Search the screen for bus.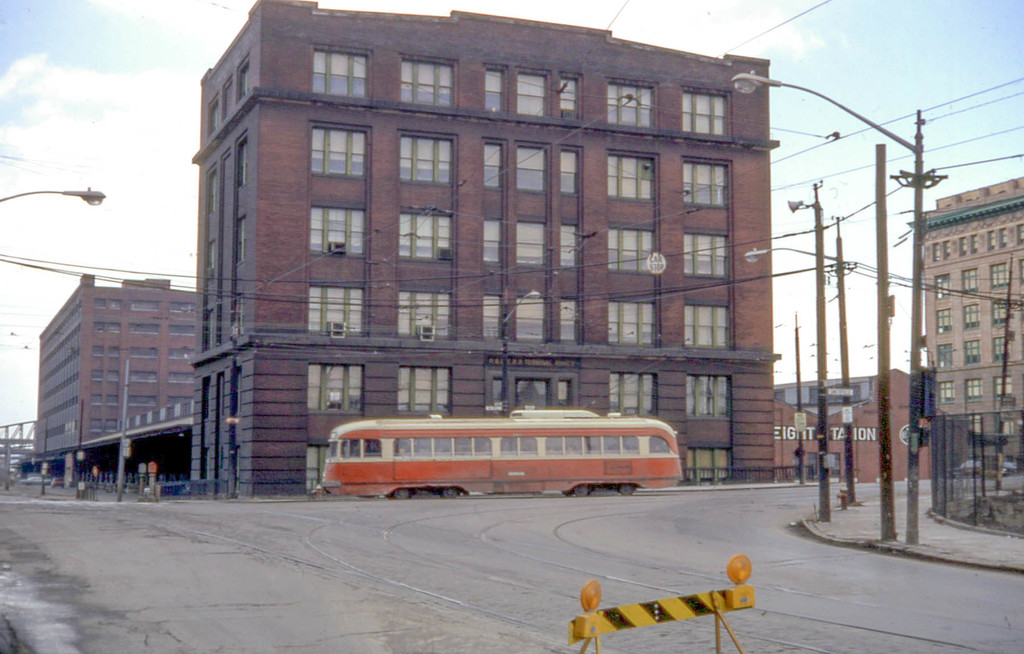
Found at bbox=[324, 408, 685, 500].
